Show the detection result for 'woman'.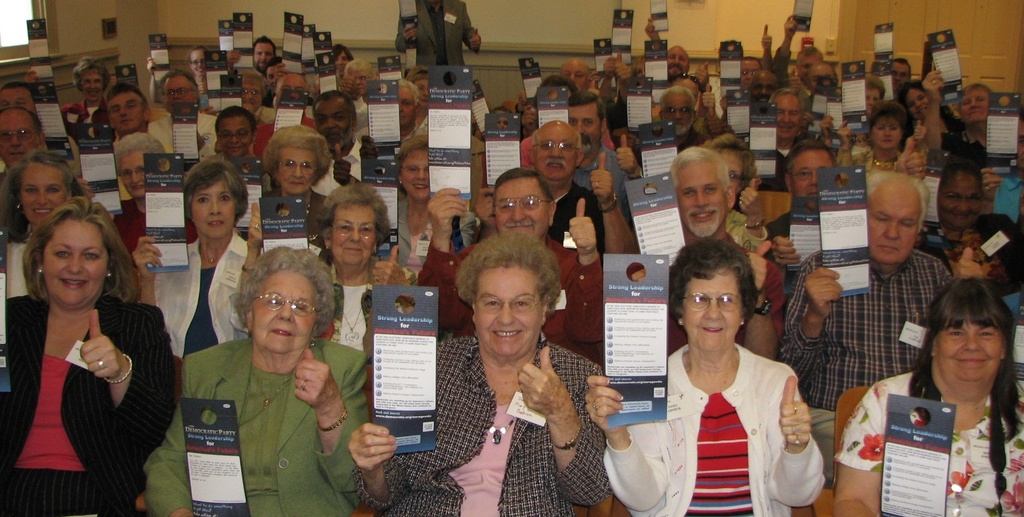
box(579, 244, 816, 516).
